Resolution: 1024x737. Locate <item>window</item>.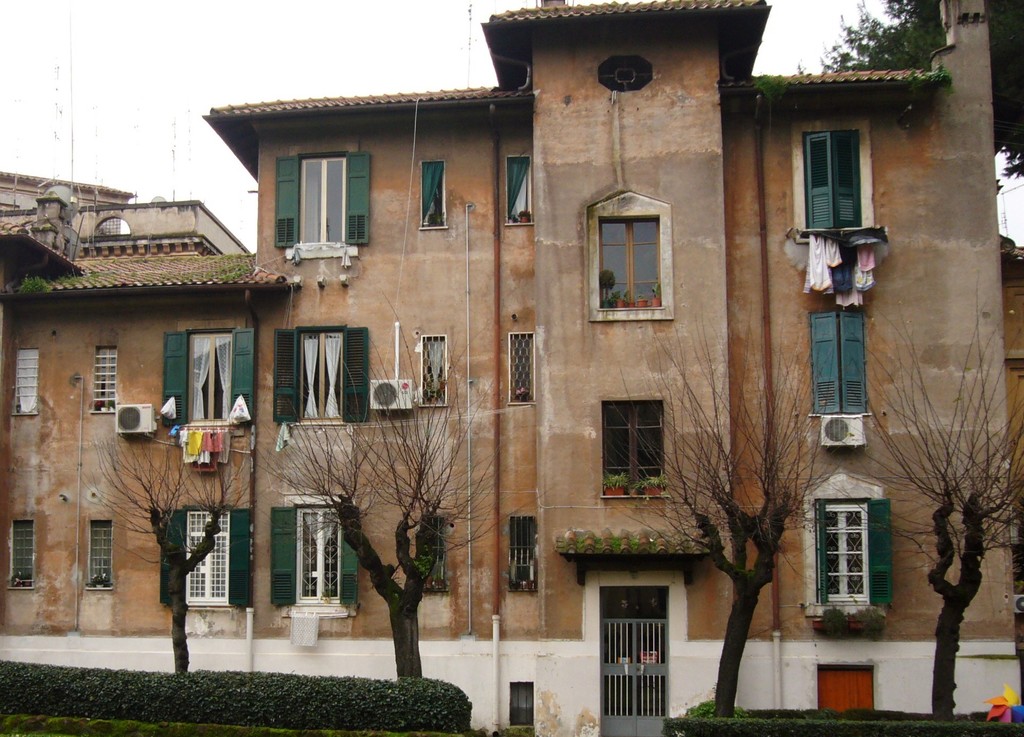
box=[598, 215, 661, 310].
